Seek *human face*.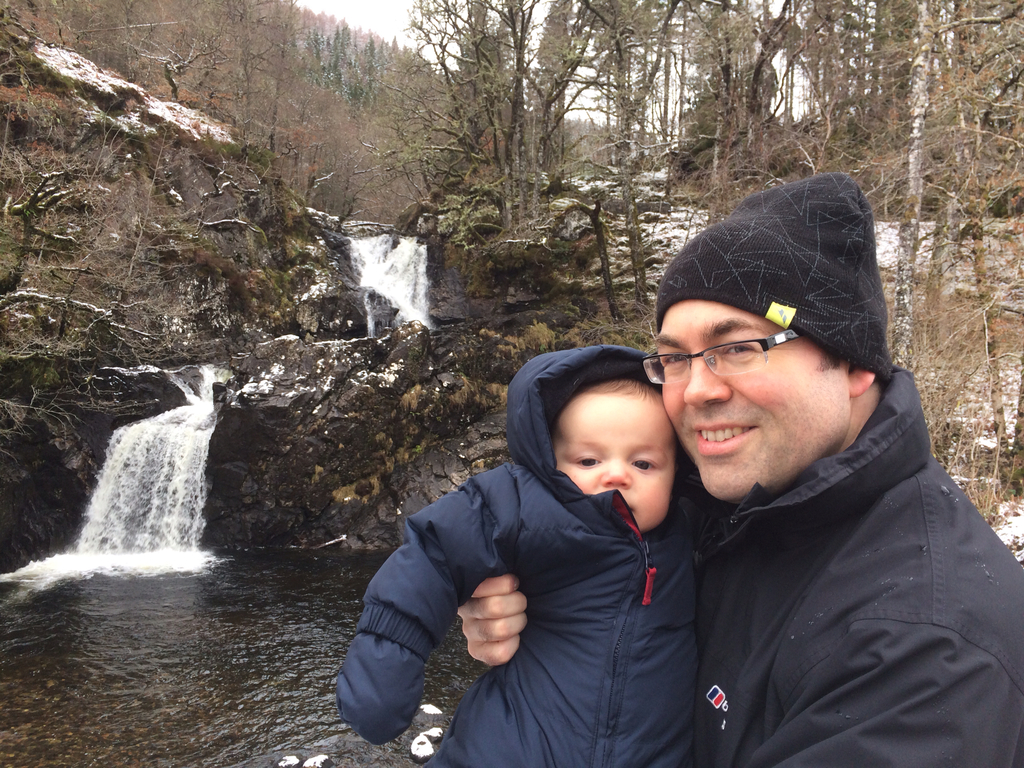
left=561, top=392, right=684, bottom=527.
